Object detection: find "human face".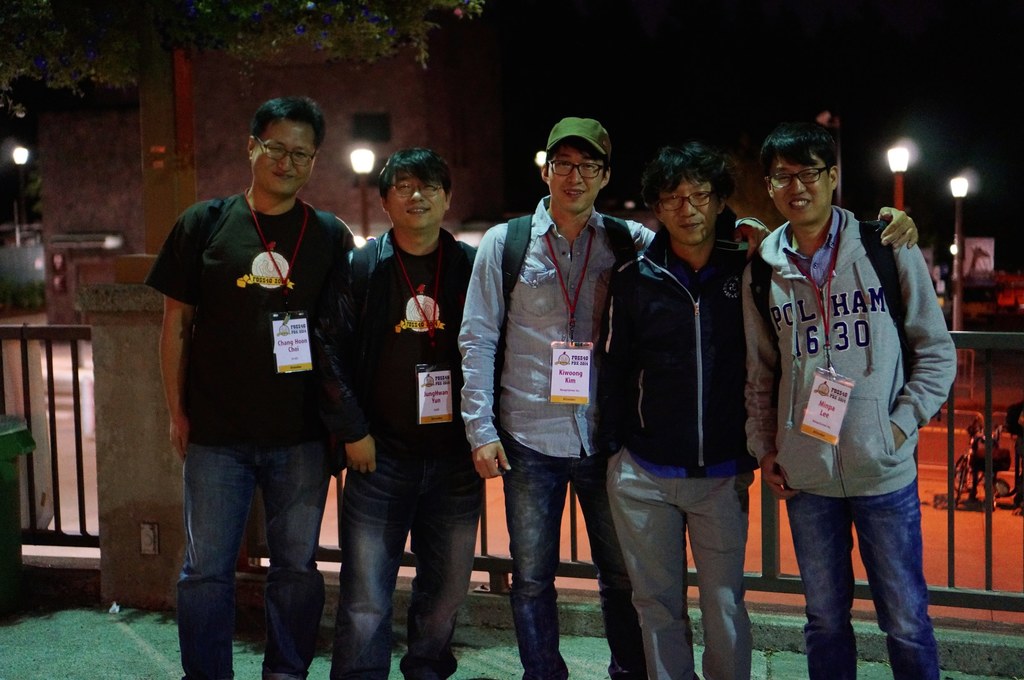
(x1=775, y1=154, x2=830, y2=222).
